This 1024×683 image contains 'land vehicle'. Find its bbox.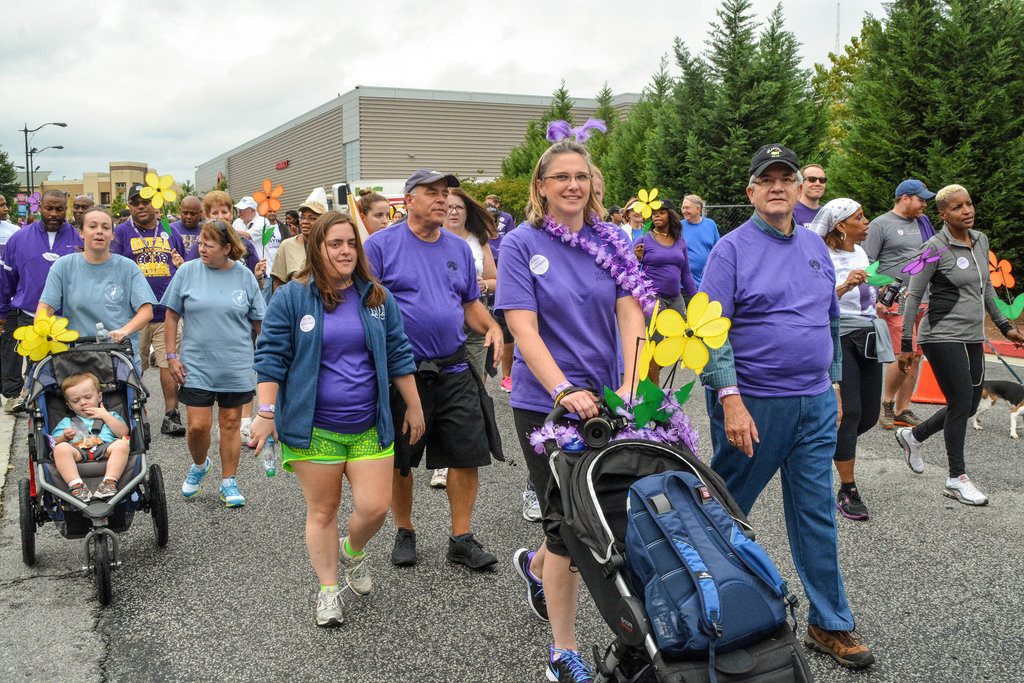
[5, 322, 176, 620].
